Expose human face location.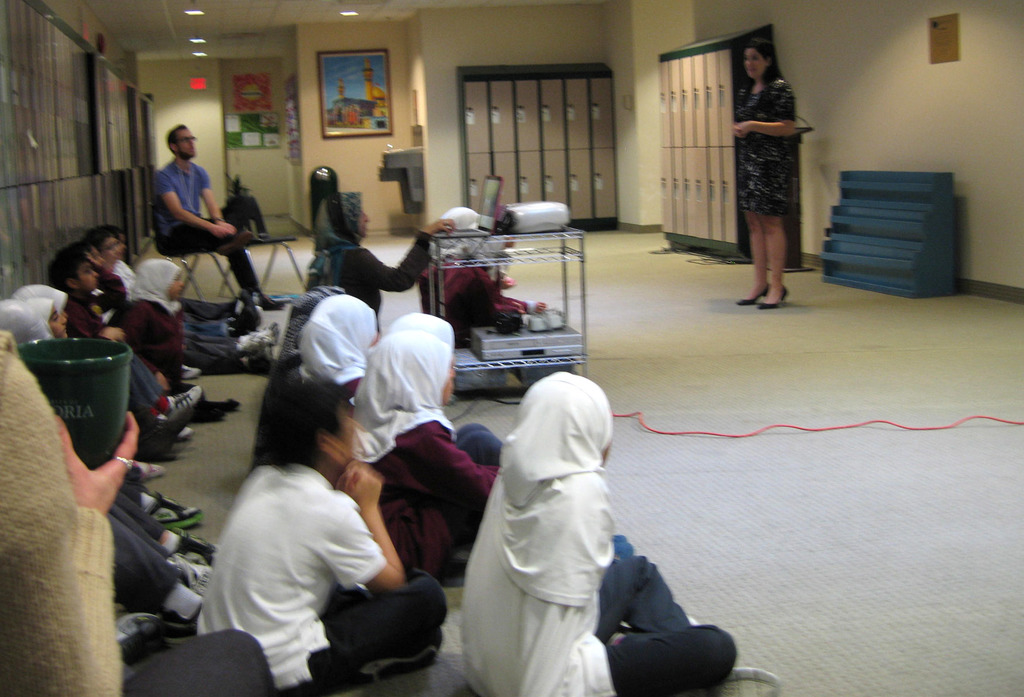
Exposed at bbox(745, 49, 762, 80).
